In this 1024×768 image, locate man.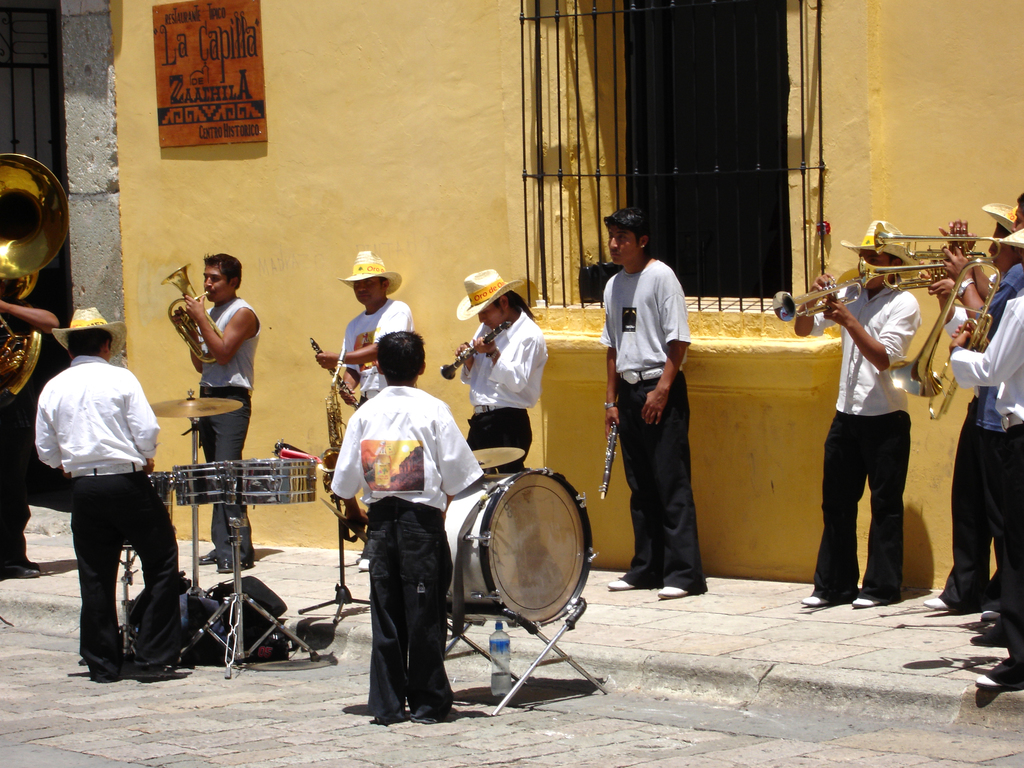
Bounding box: {"left": 957, "top": 271, "right": 1023, "bottom": 695}.
